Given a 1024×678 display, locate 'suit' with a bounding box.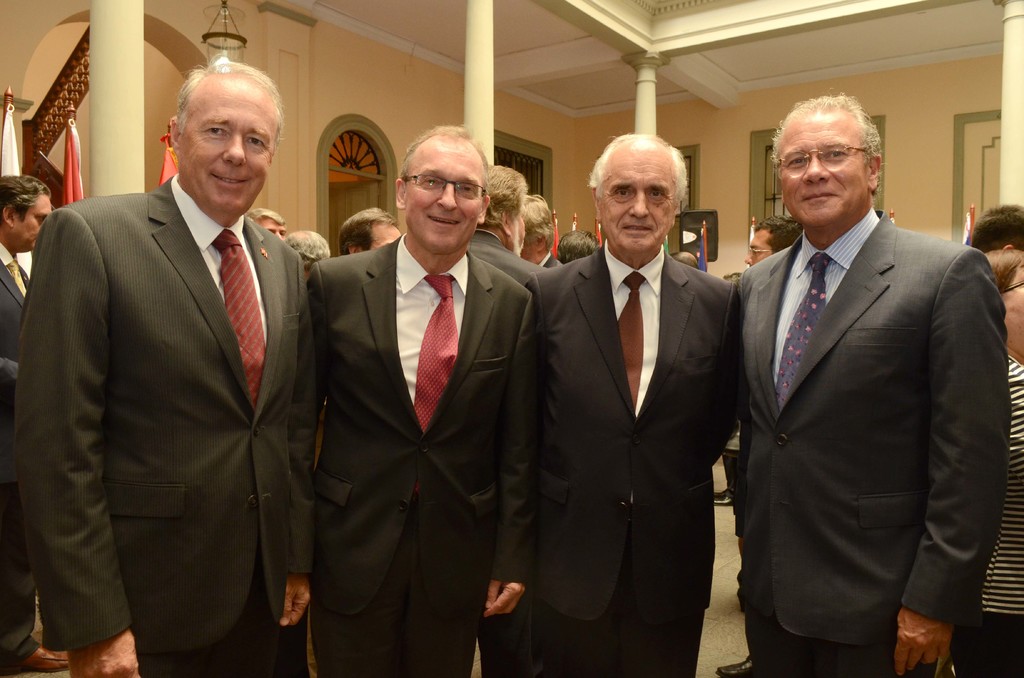
Located: bbox(730, 198, 1010, 677).
